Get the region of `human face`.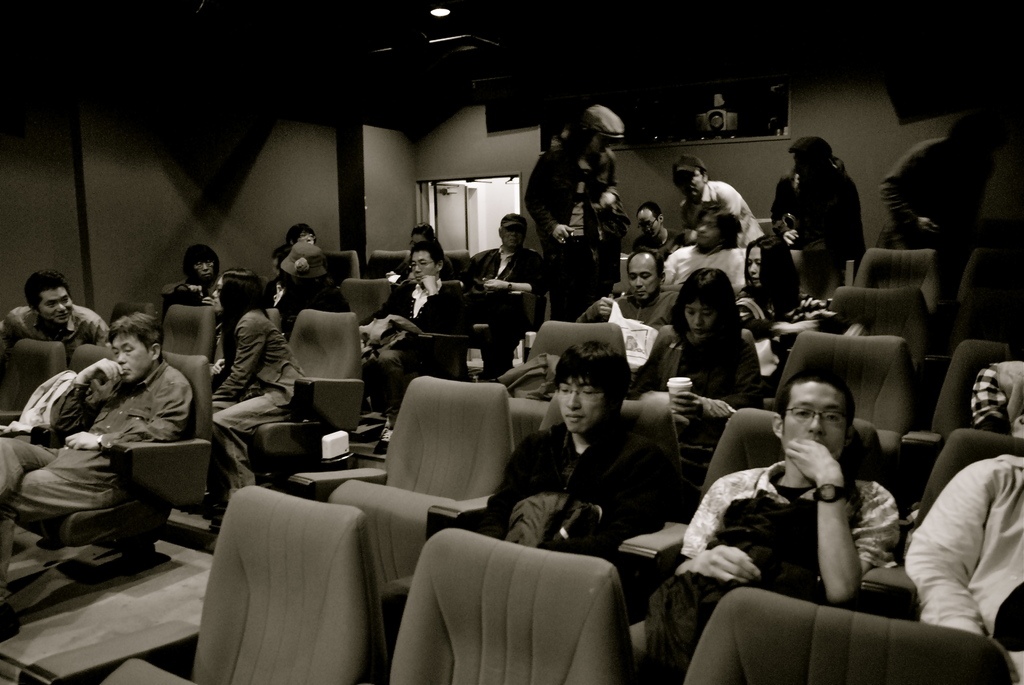
[left=210, top=274, right=223, bottom=313].
